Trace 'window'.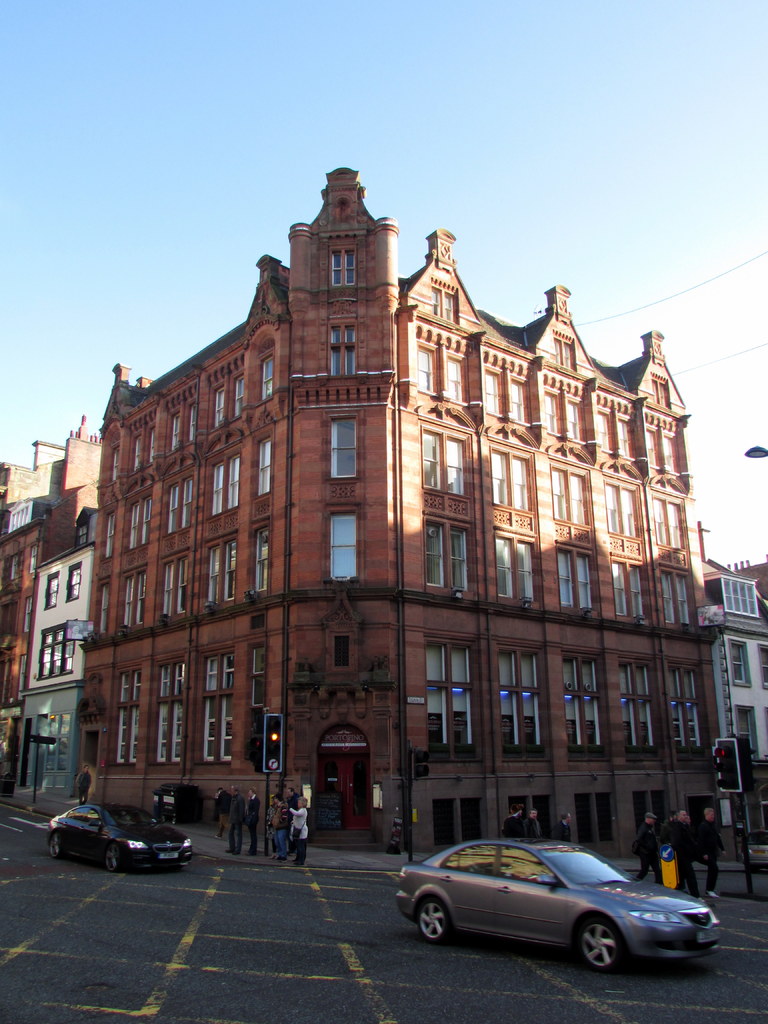
Traced to 328:305:351:372.
